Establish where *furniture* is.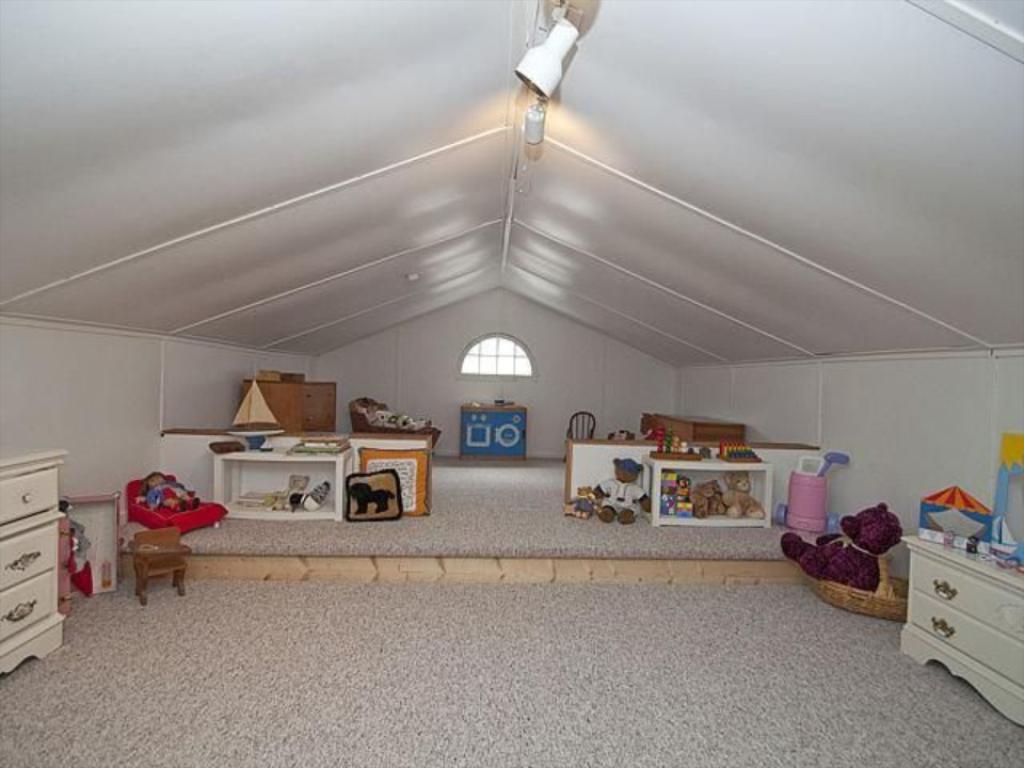
Established at (left=212, top=445, right=355, bottom=521).
